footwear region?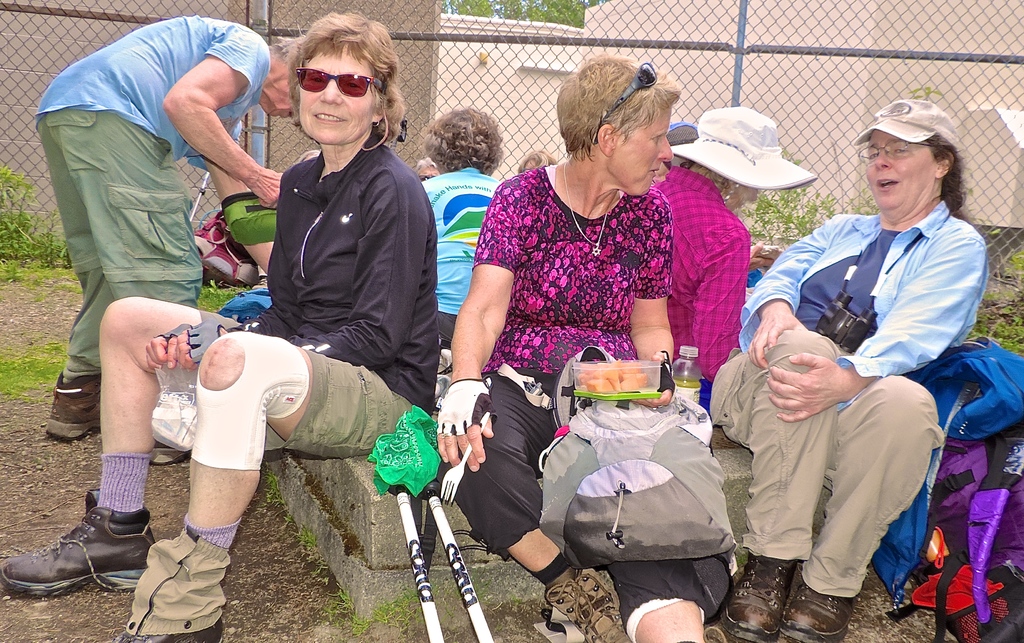
[x1=542, y1=567, x2=622, y2=642]
